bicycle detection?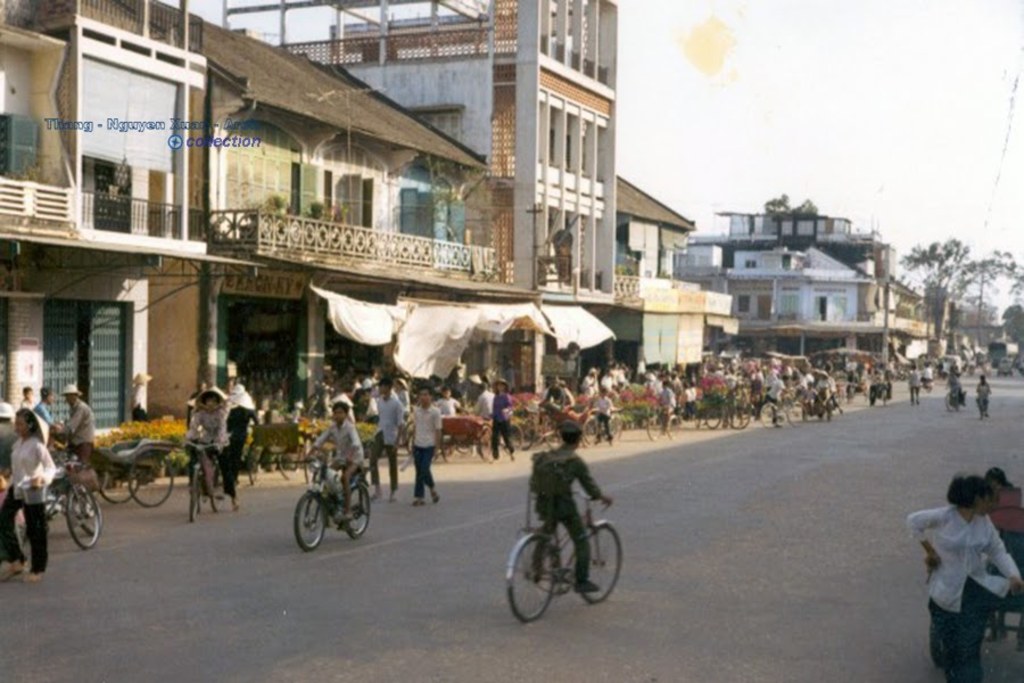
584, 405, 621, 453
